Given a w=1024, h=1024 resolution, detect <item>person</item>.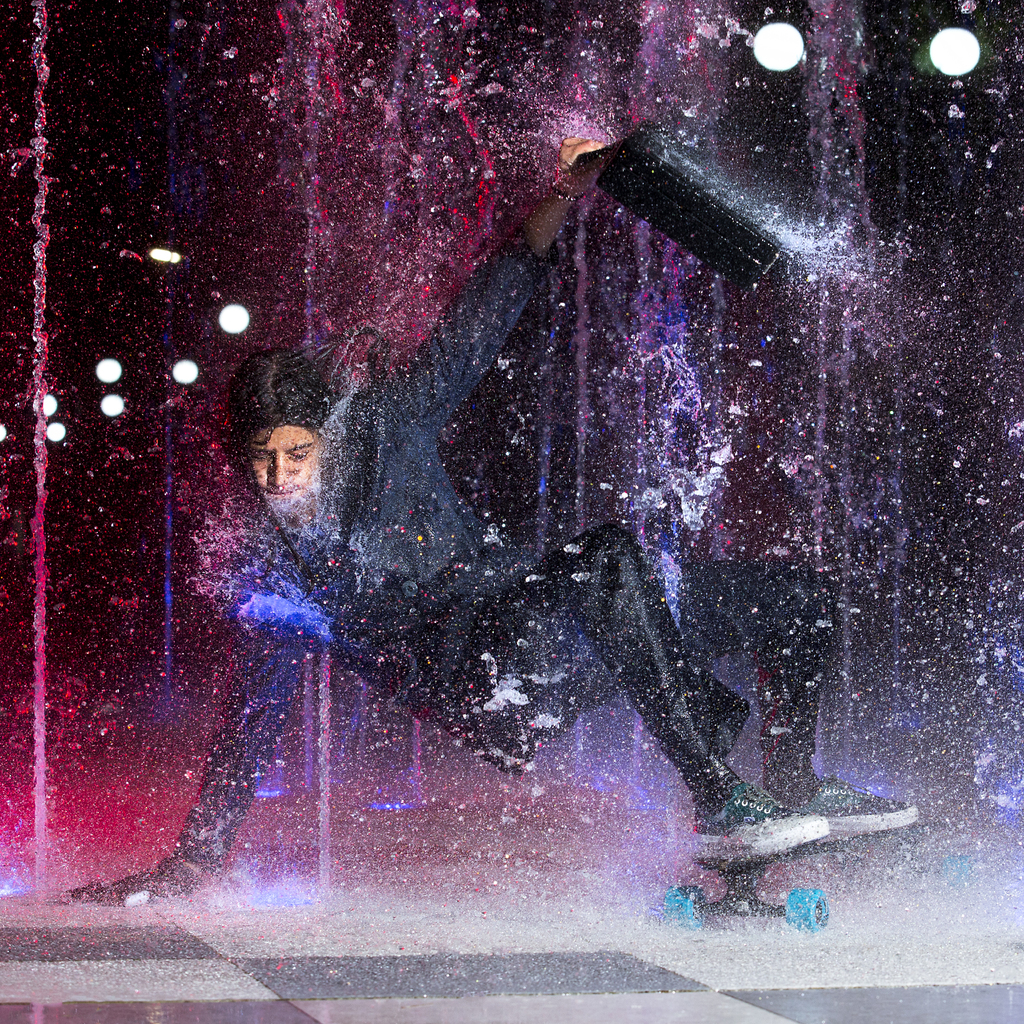
[left=131, top=83, right=905, bottom=941].
